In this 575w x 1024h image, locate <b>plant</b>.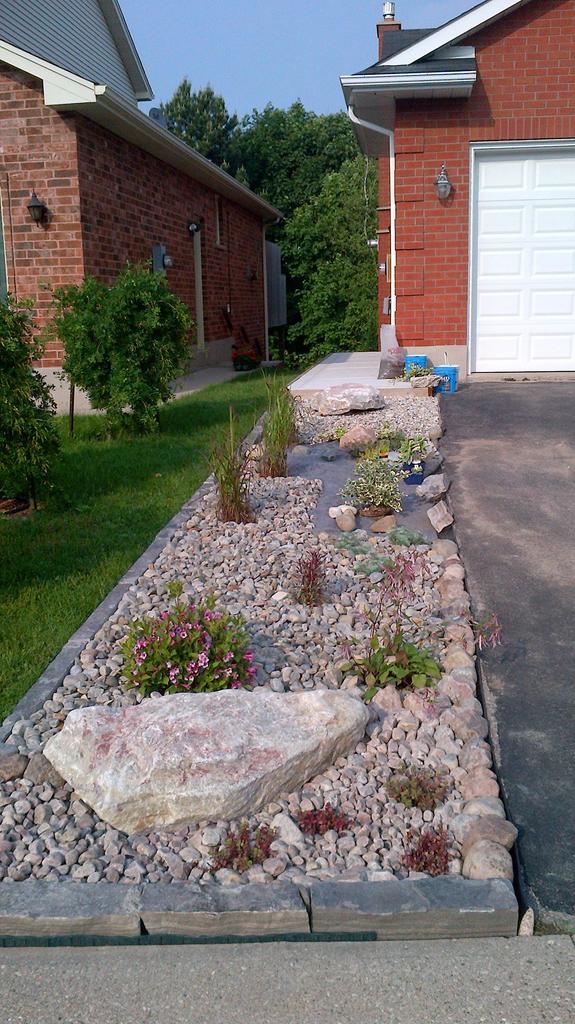
Bounding box: 342,460,405,514.
